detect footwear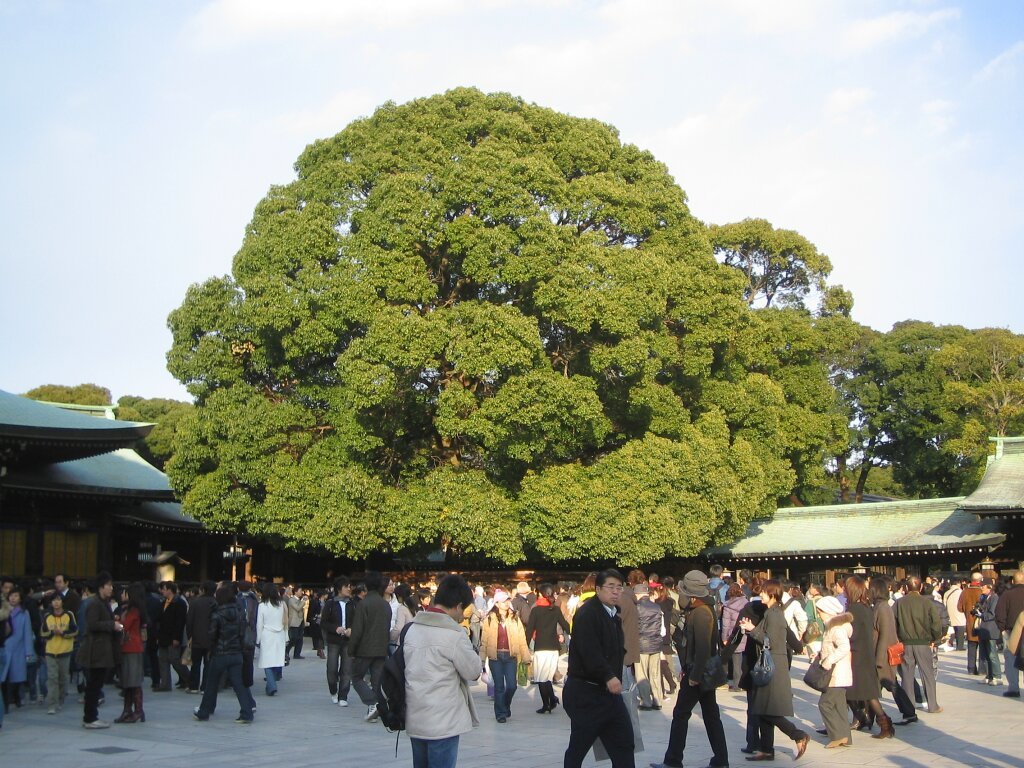
<region>362, 705, 382, 721</region>
